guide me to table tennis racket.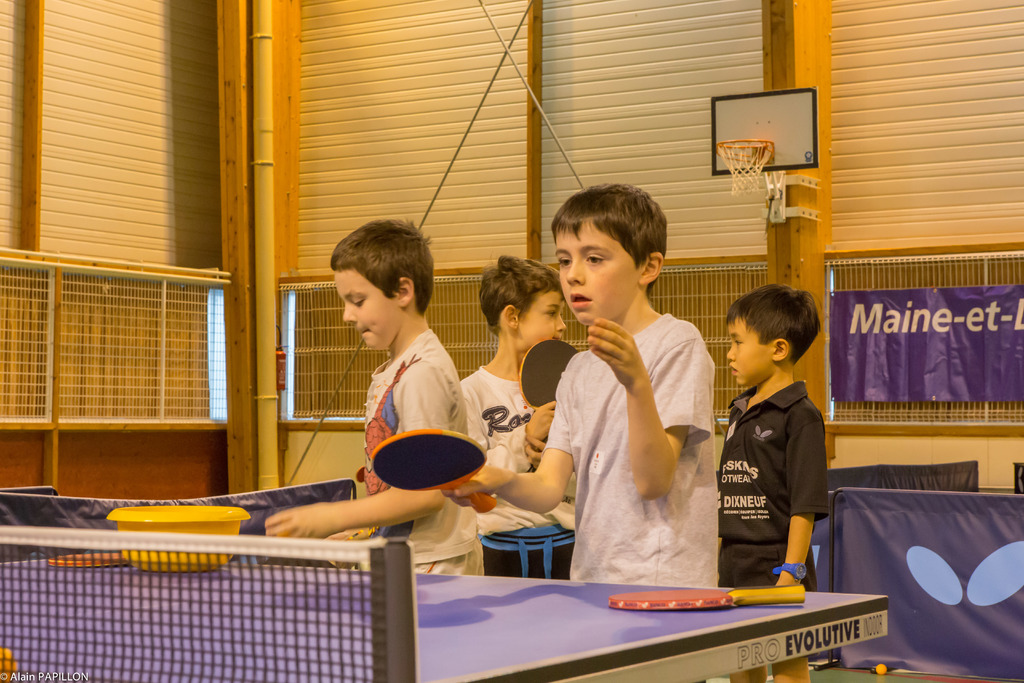
Guidance: <box>605,585,808,611</box>.
